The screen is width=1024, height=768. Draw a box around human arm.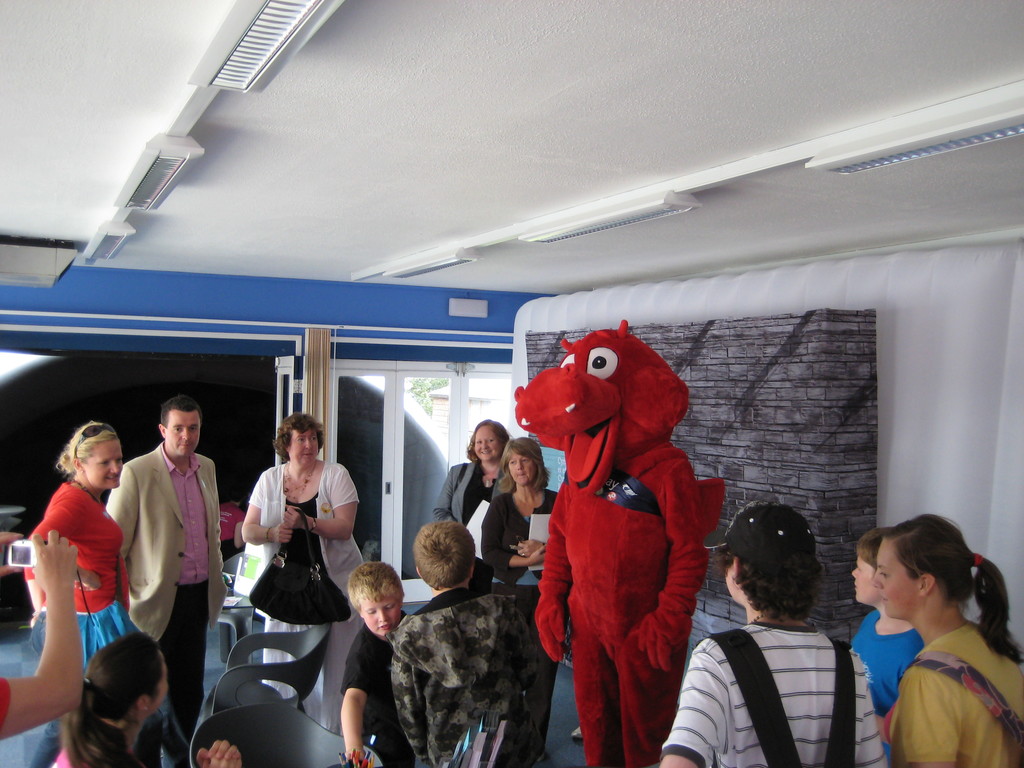
detection(15, 536, 81, 716).
